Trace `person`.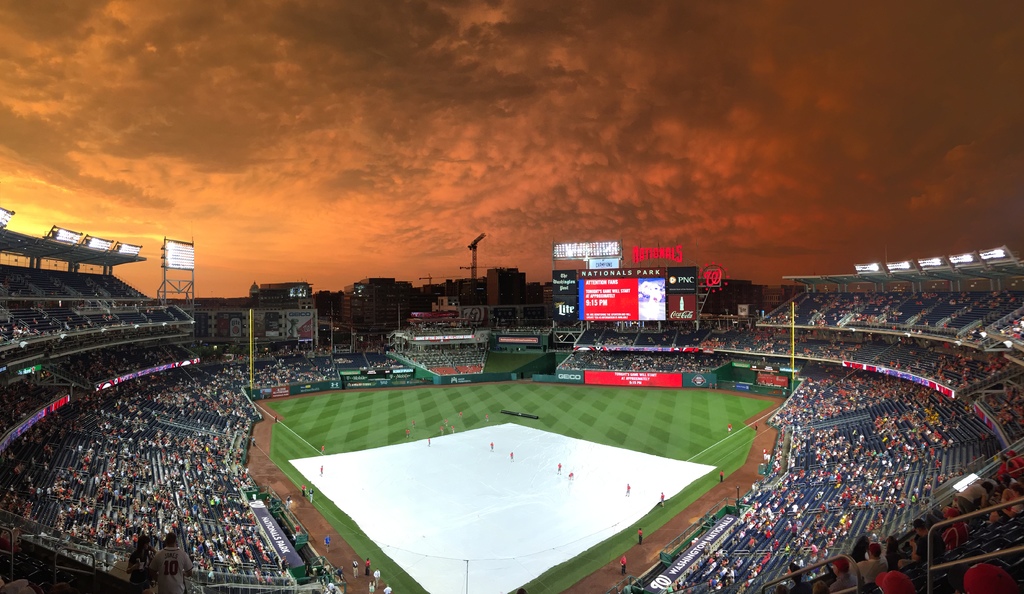
Traced to 298/484/303/495.
